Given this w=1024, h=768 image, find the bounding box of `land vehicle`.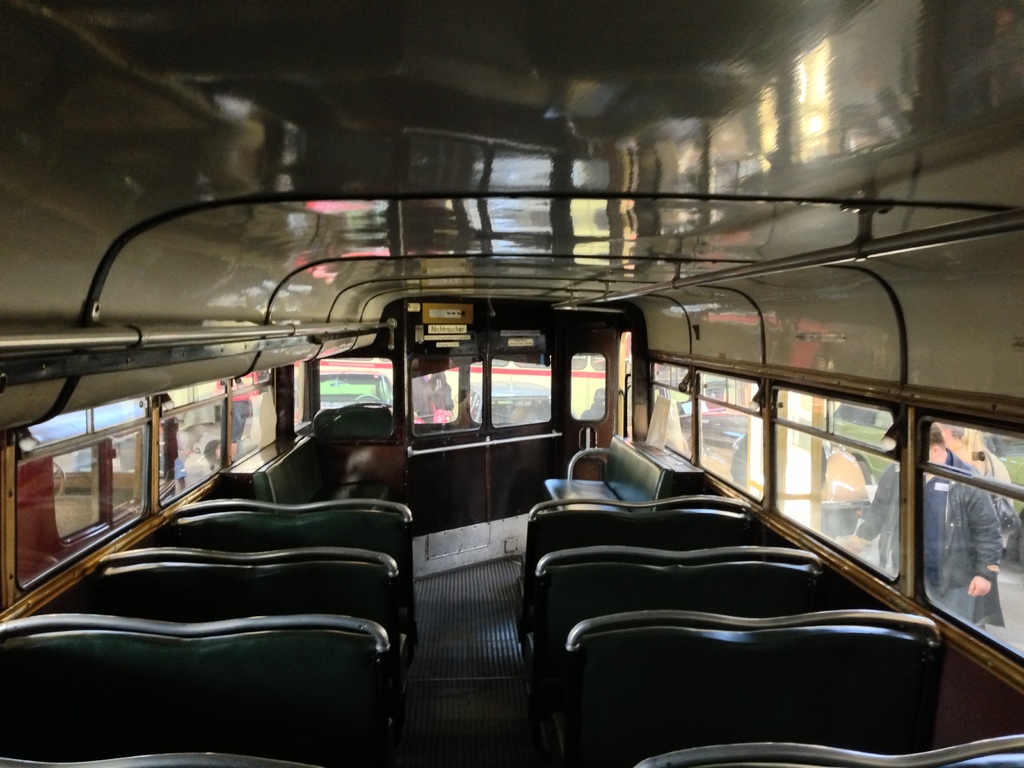
[left=799, top=406, right=1023, bottom=565].
